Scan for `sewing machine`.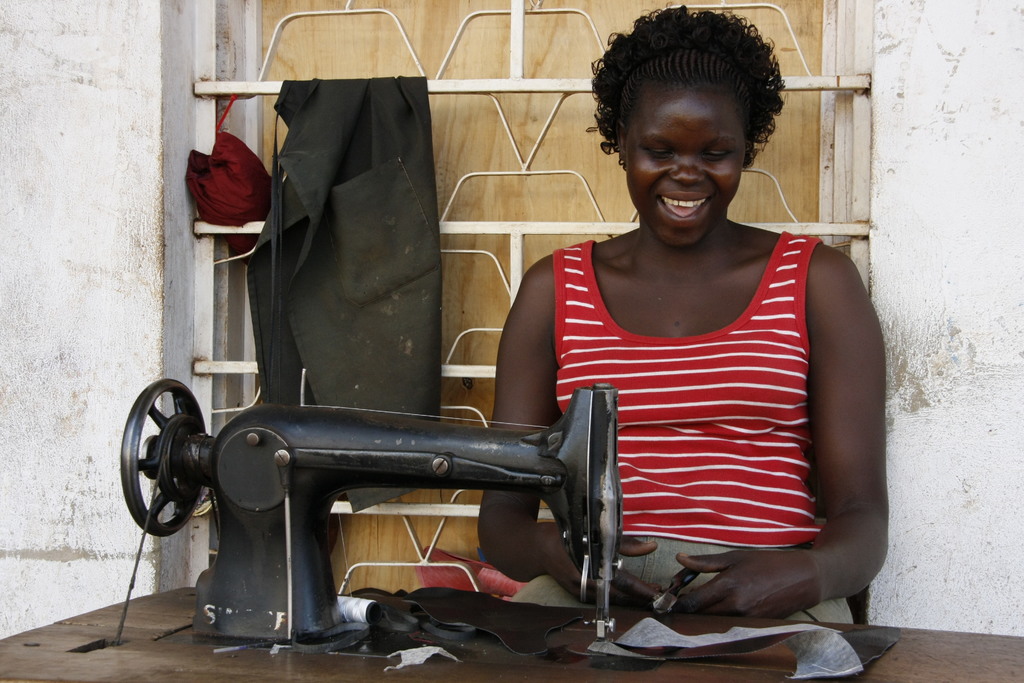
Scan result: pyautogui.locateOnScreen(121, 379, 622, 646).
